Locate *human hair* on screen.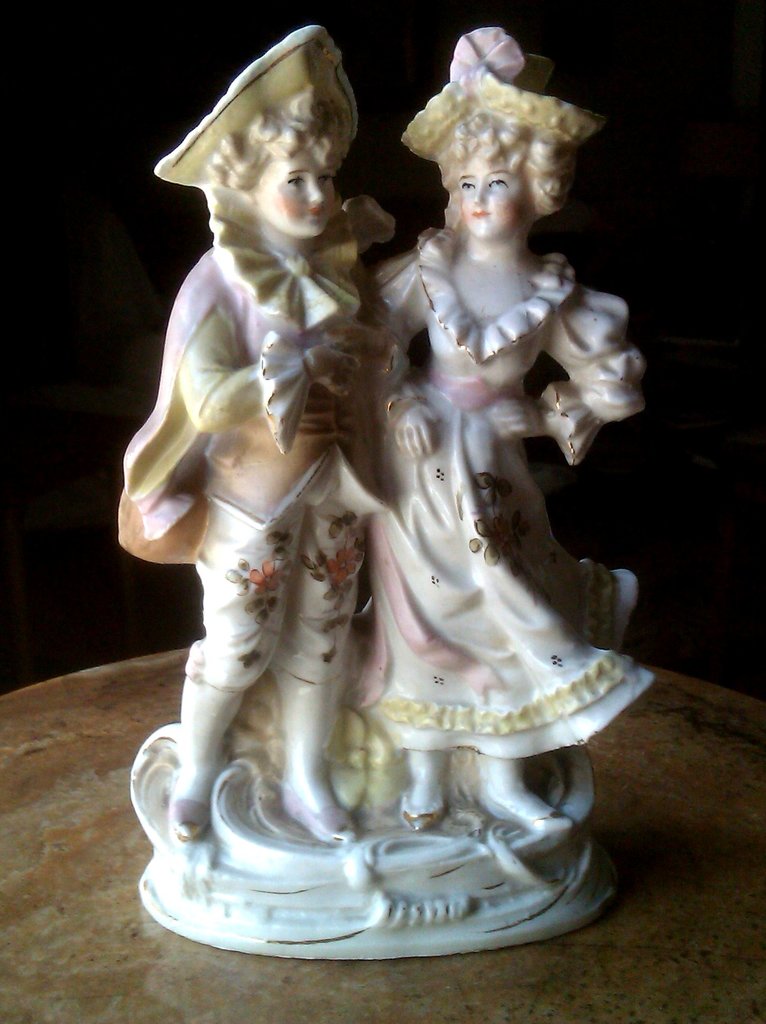
On screen at bbox=(199, 79, 346, 200).
